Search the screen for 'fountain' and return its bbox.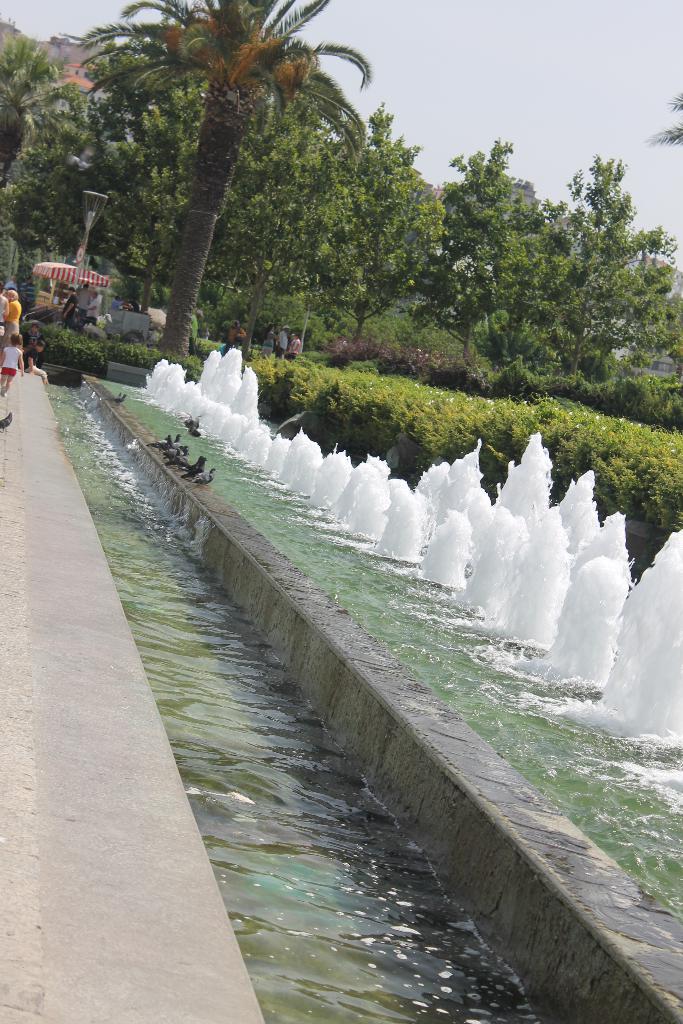
Found: (x1=133, y1=340, x2=682, y2=814).
